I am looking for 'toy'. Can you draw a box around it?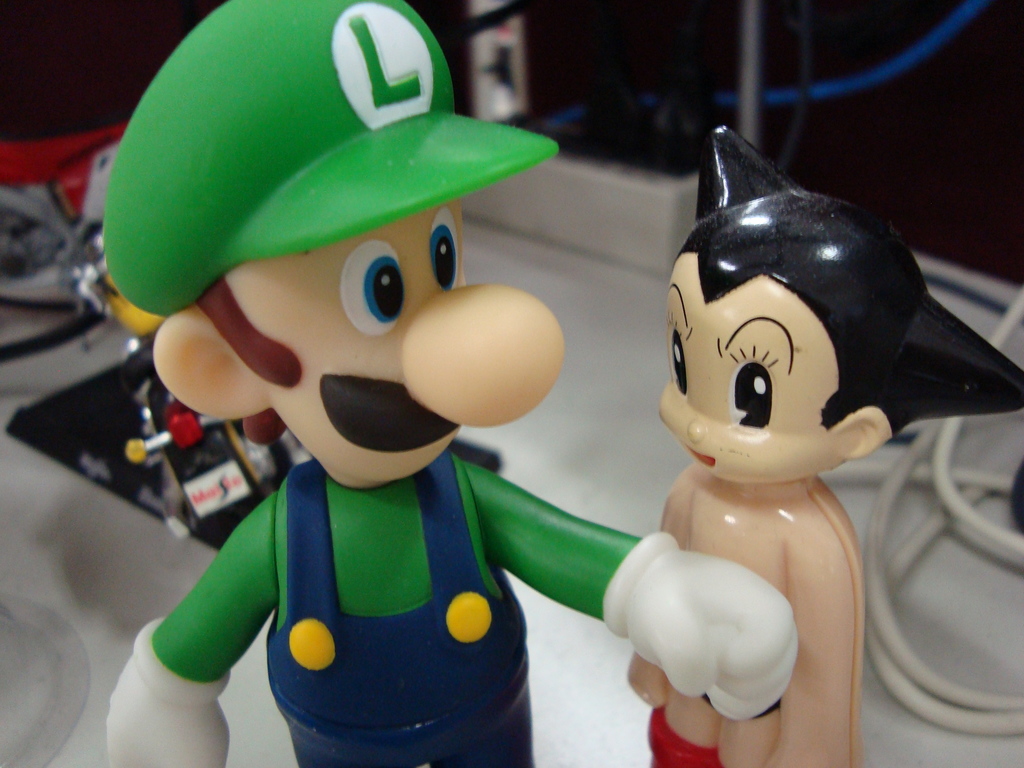
Sure, the bounding box is region(93, 0, 798, 767).
